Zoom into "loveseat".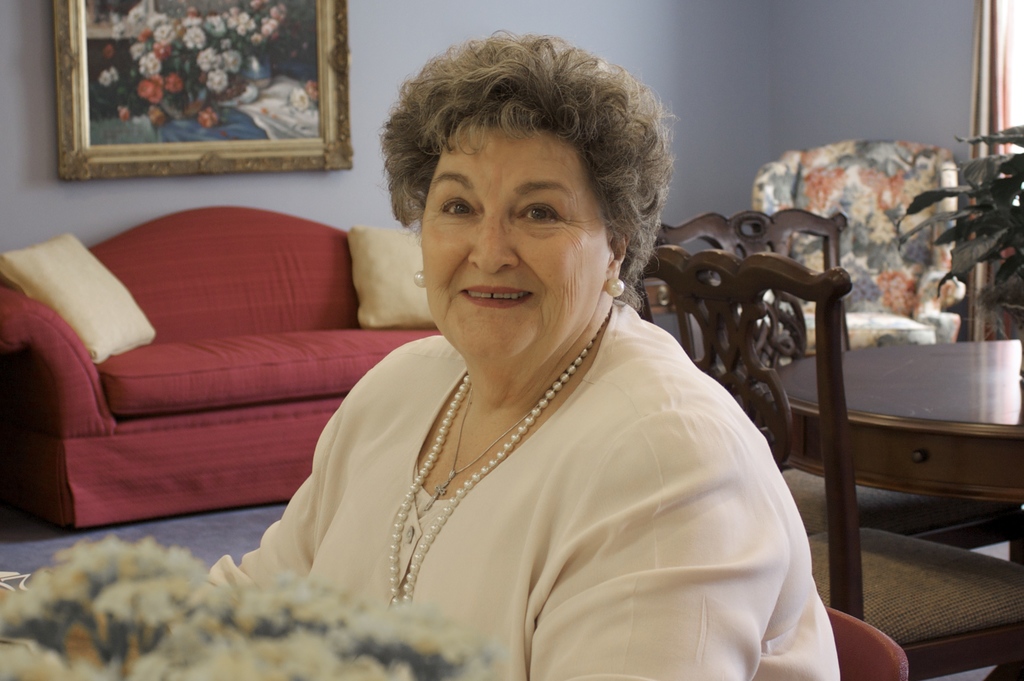
Zoom target: 13:179:410:523.
